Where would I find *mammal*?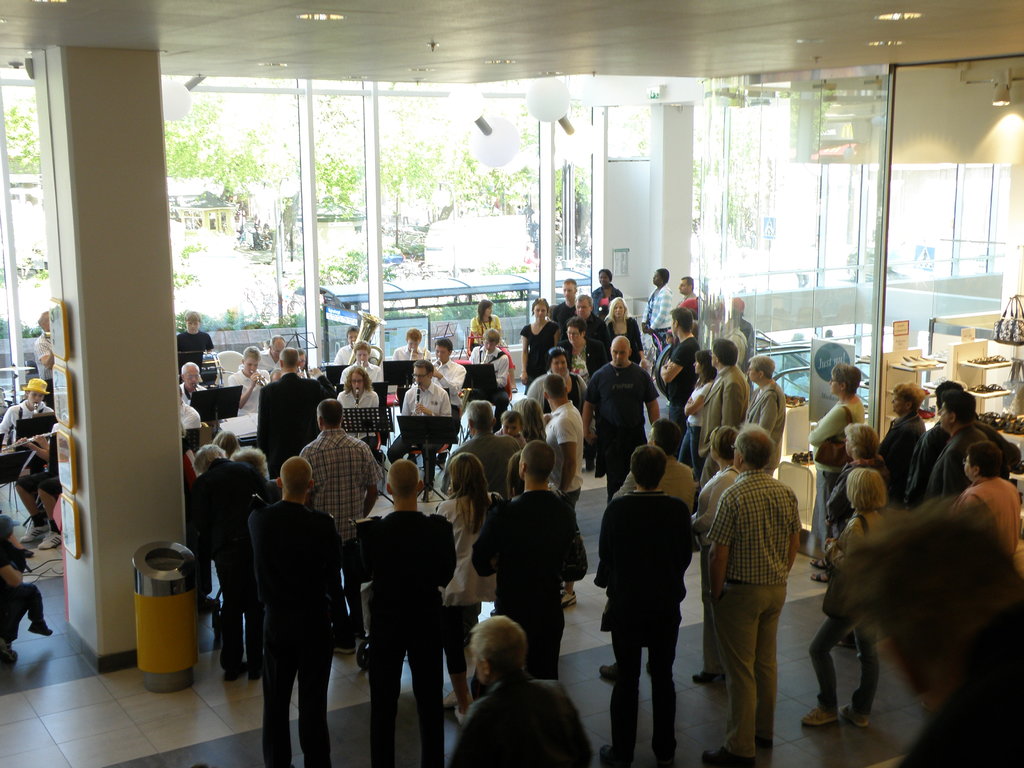
At bbox=(508, 454, 564, 498).
